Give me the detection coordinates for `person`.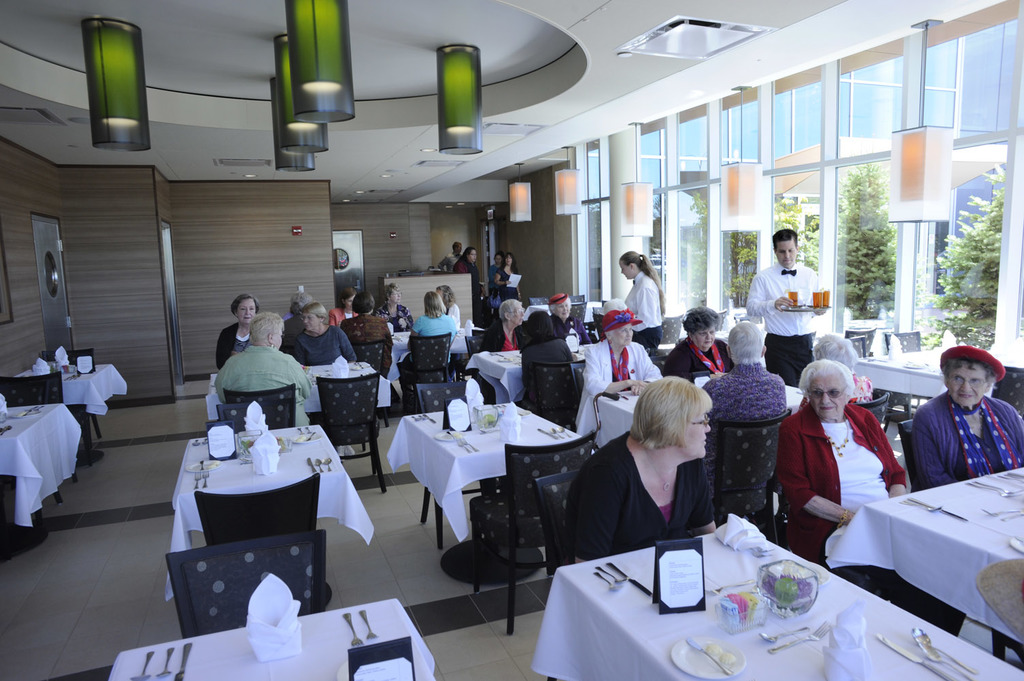
[x1=288, y1=302, x2=354, y2=368].
